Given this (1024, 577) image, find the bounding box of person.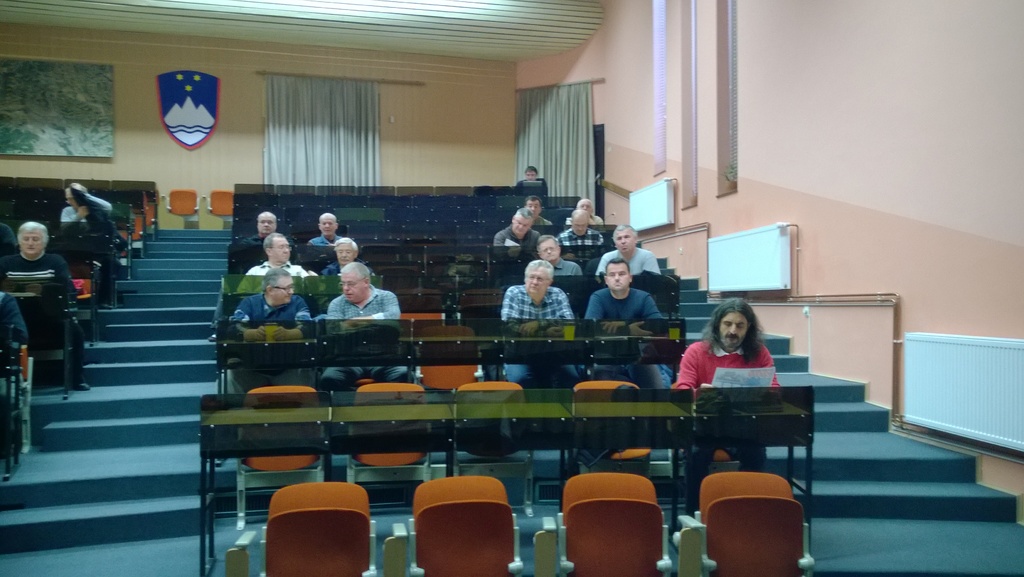
locate(317, 258, 414, 391).
